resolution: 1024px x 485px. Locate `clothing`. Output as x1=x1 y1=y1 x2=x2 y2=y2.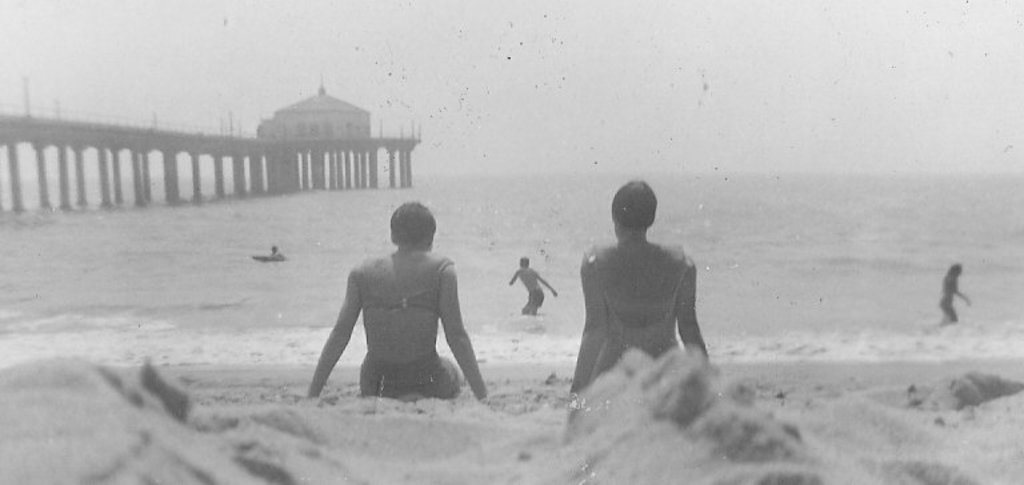
x1=597 y1=245 x2=691 y2=388.
